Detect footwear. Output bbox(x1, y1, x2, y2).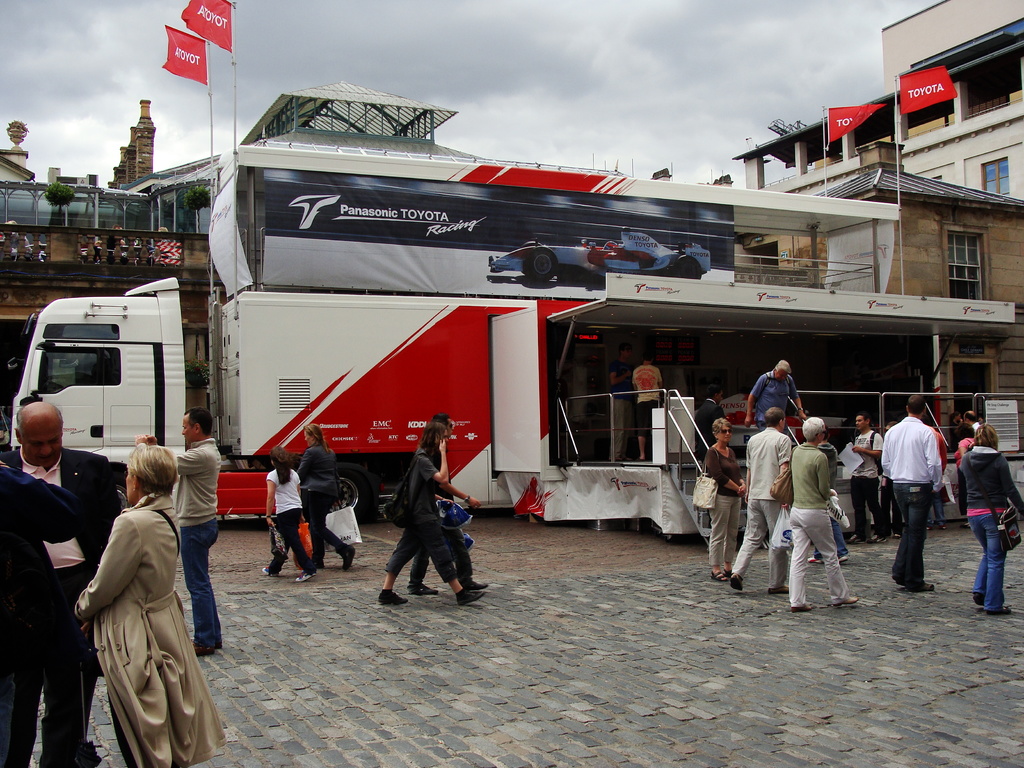
bbox(829, 590, 867, 611).
